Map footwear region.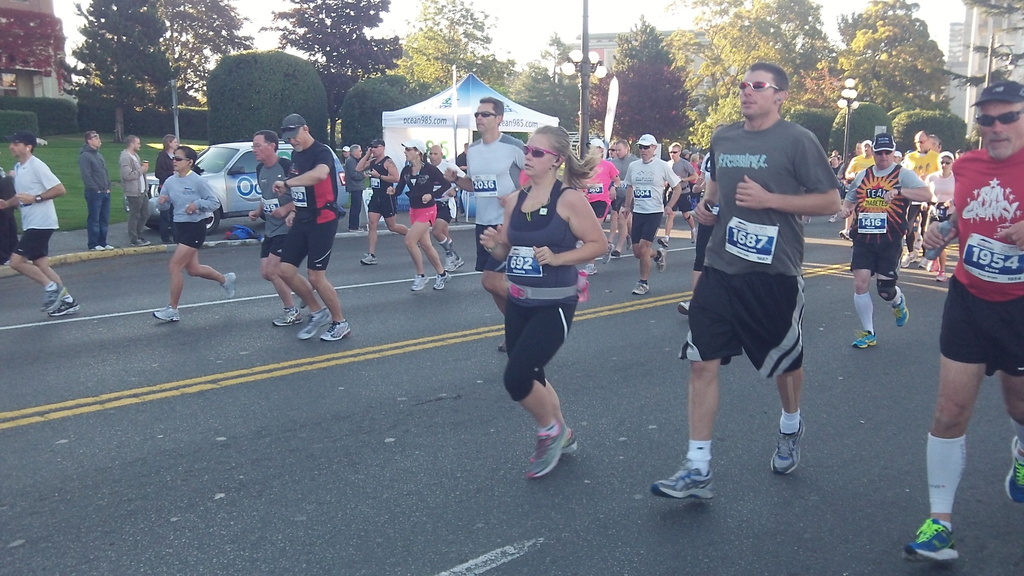
Mapped to select_region(413, 273, 426, 291).
